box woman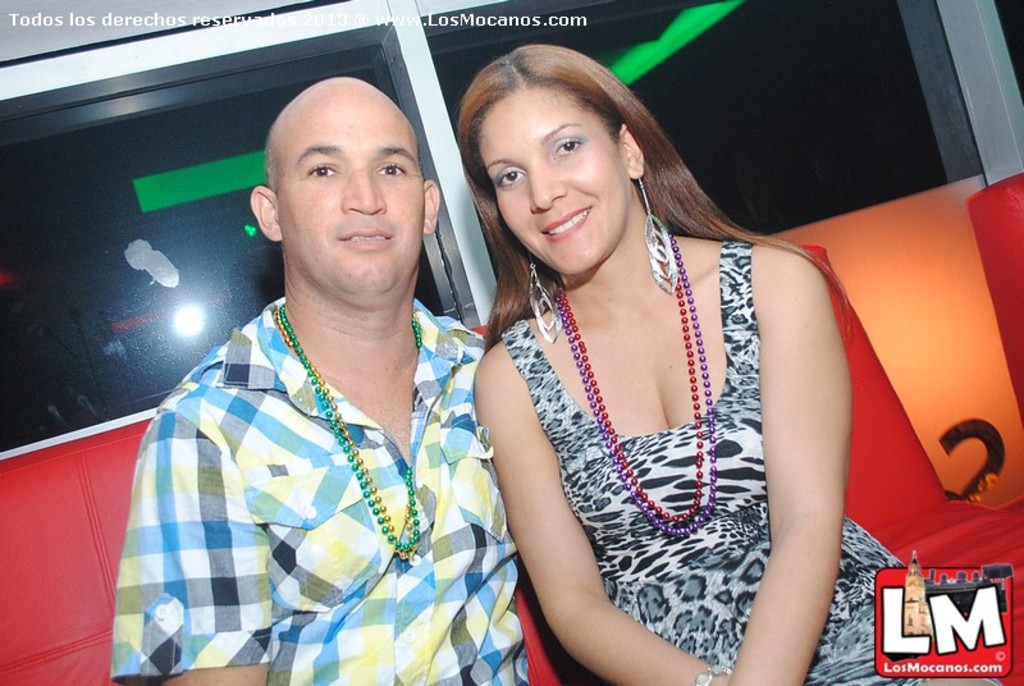
crop(447, 6, 823, 673)
